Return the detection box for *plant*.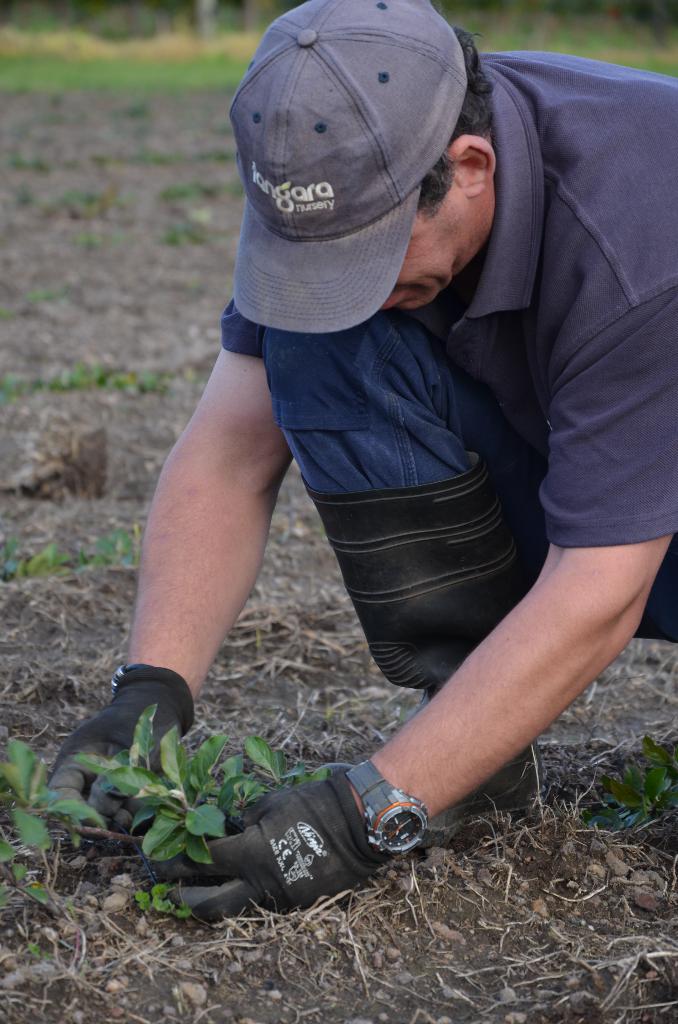
rect(65, 696, 216, 858).
